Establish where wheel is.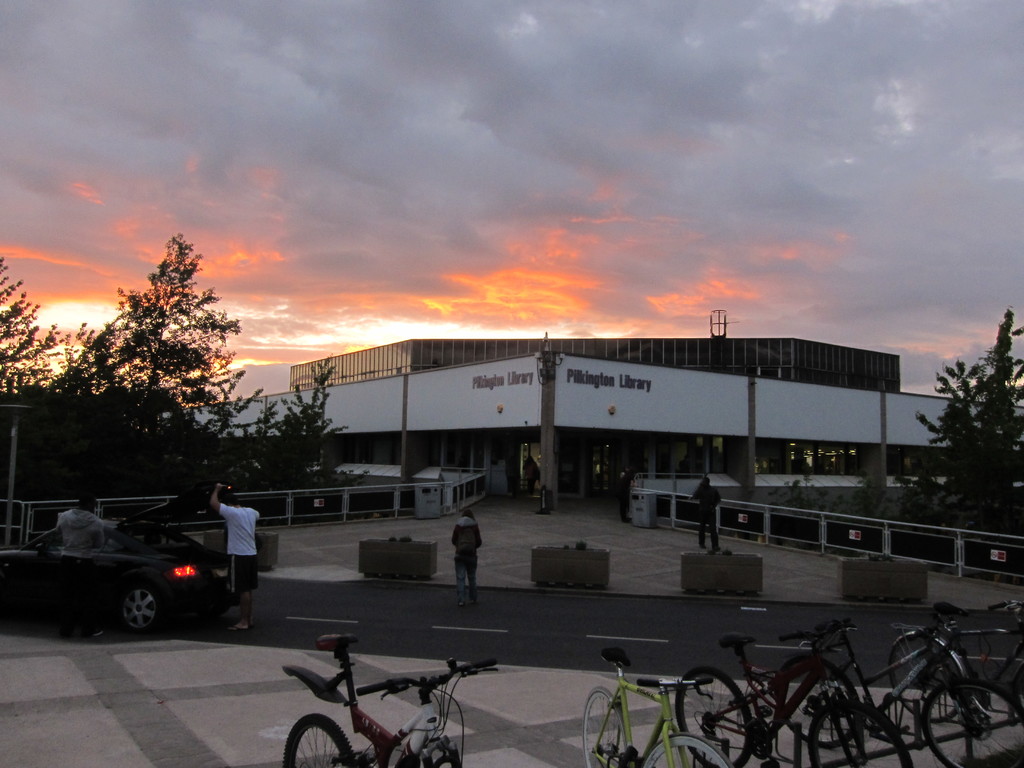
Established at box=[284, 714, 356, 767].
